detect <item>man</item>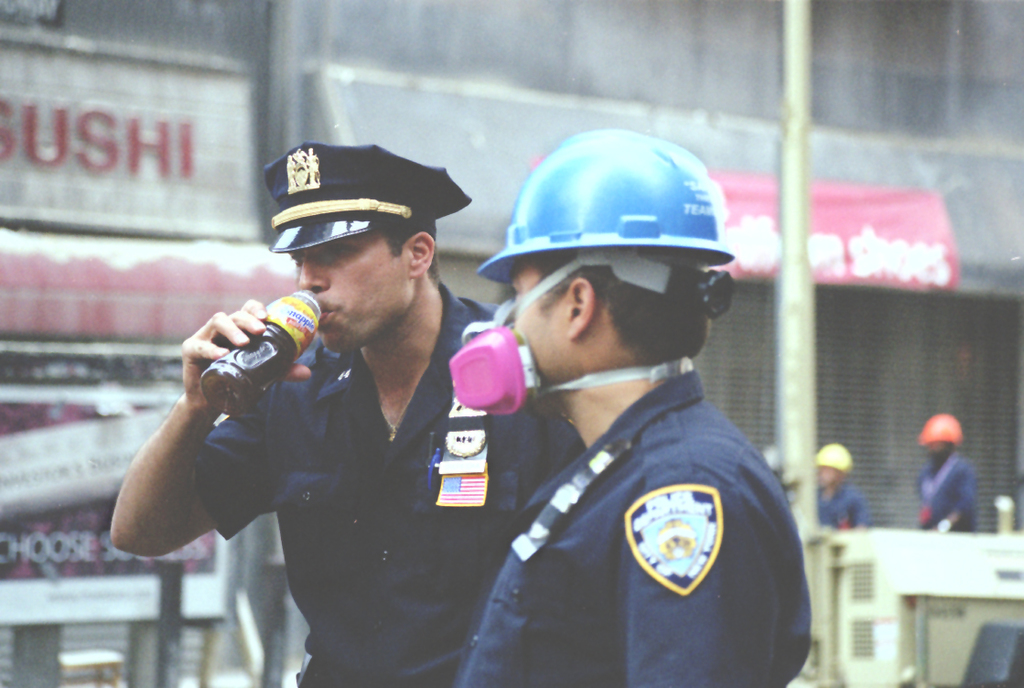
<box>477,124,808,687</box>
